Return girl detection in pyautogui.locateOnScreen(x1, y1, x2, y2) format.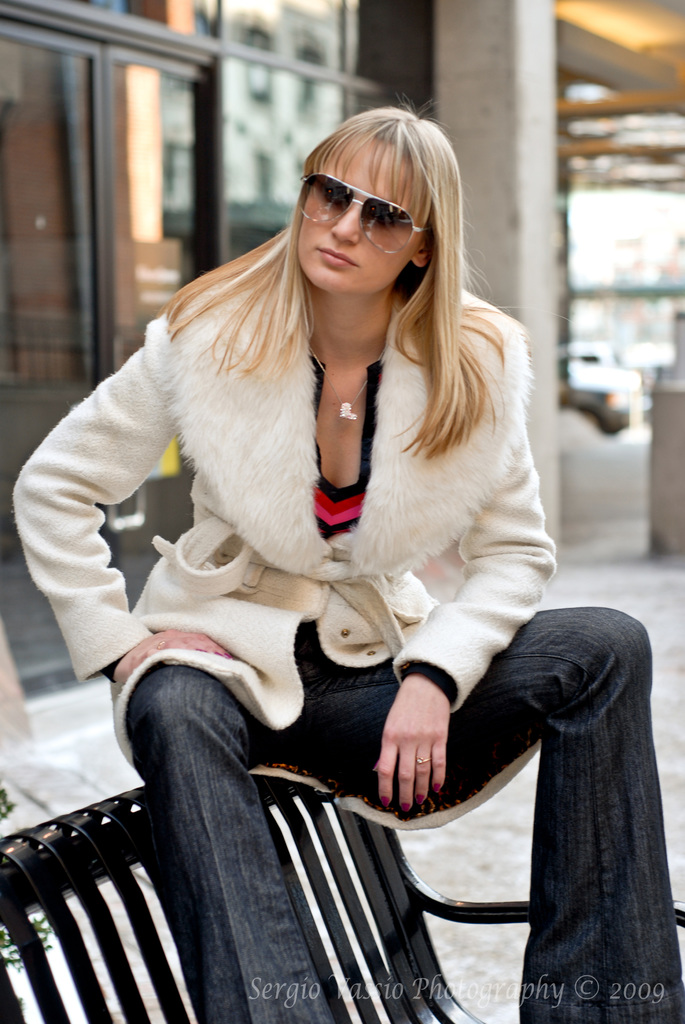
pyautogui.locateOnScreen(14, 89, 684, 1023).
